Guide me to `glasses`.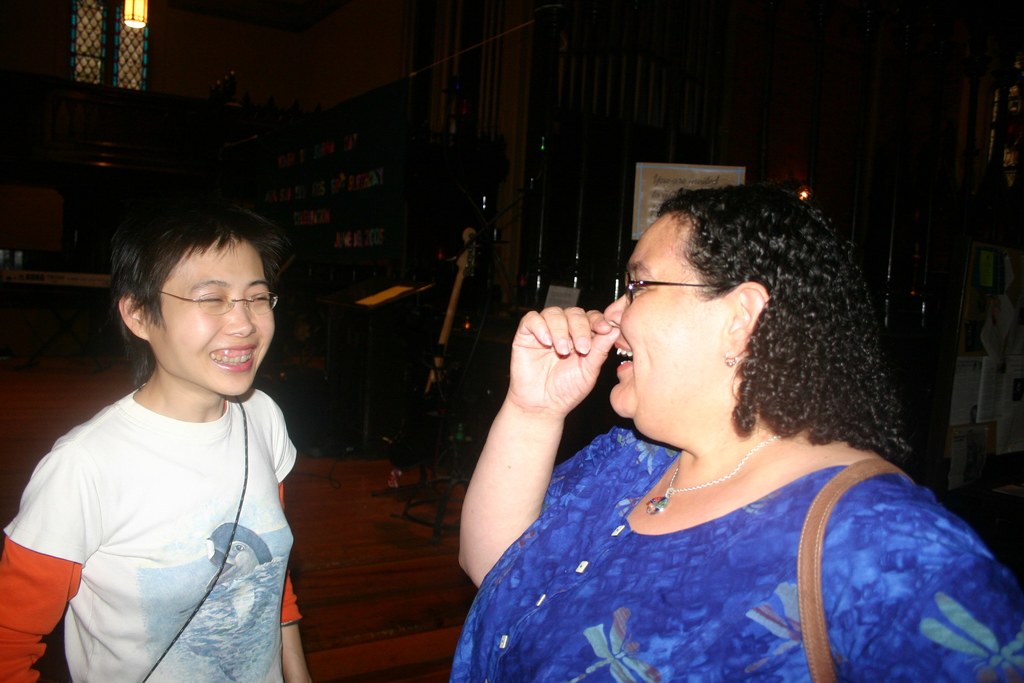
Guidance: box=[132, 285, 270, 328].
